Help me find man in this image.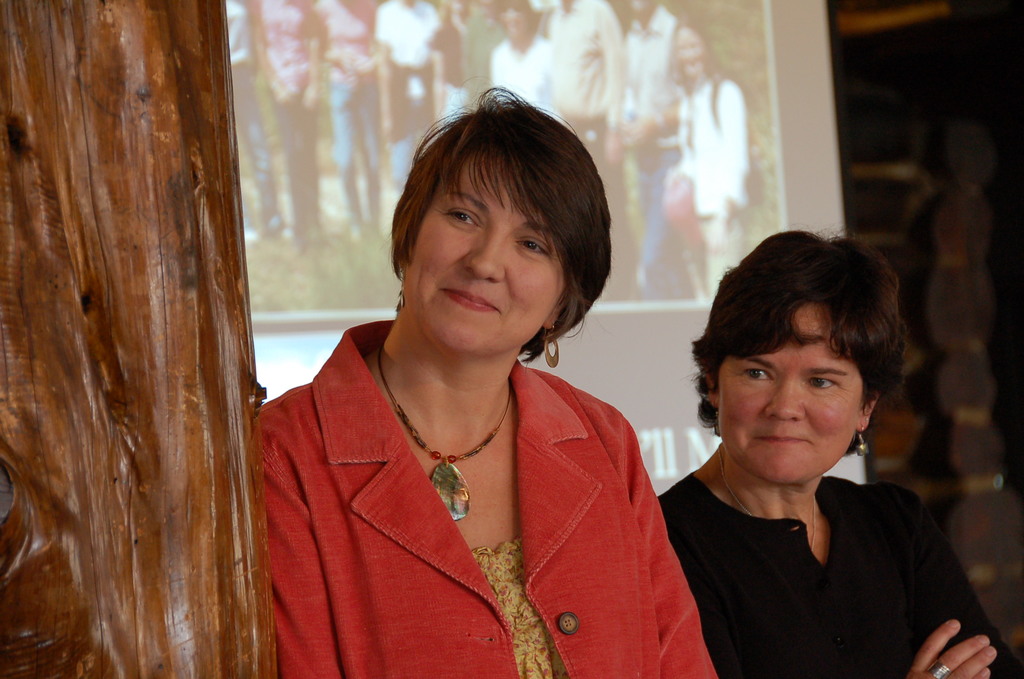
Found it: left=544, top=0, right=623, bottom=305.
